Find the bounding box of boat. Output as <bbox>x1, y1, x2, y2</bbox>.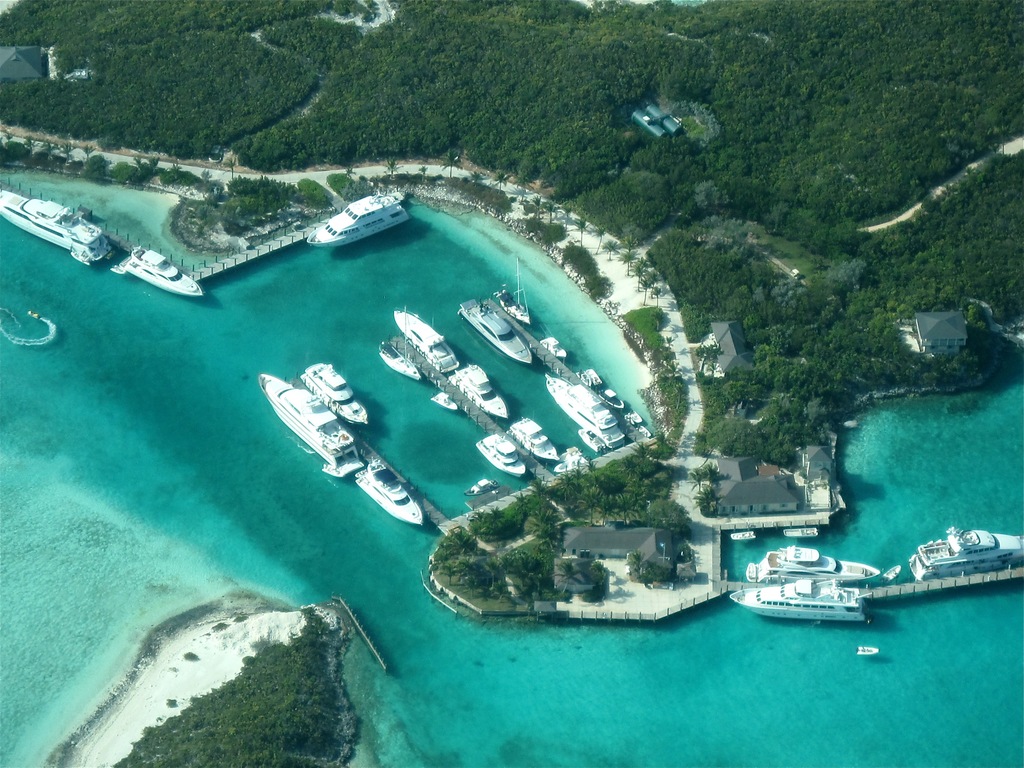
<bbox>552, 458, 596, 471</bbox>.
